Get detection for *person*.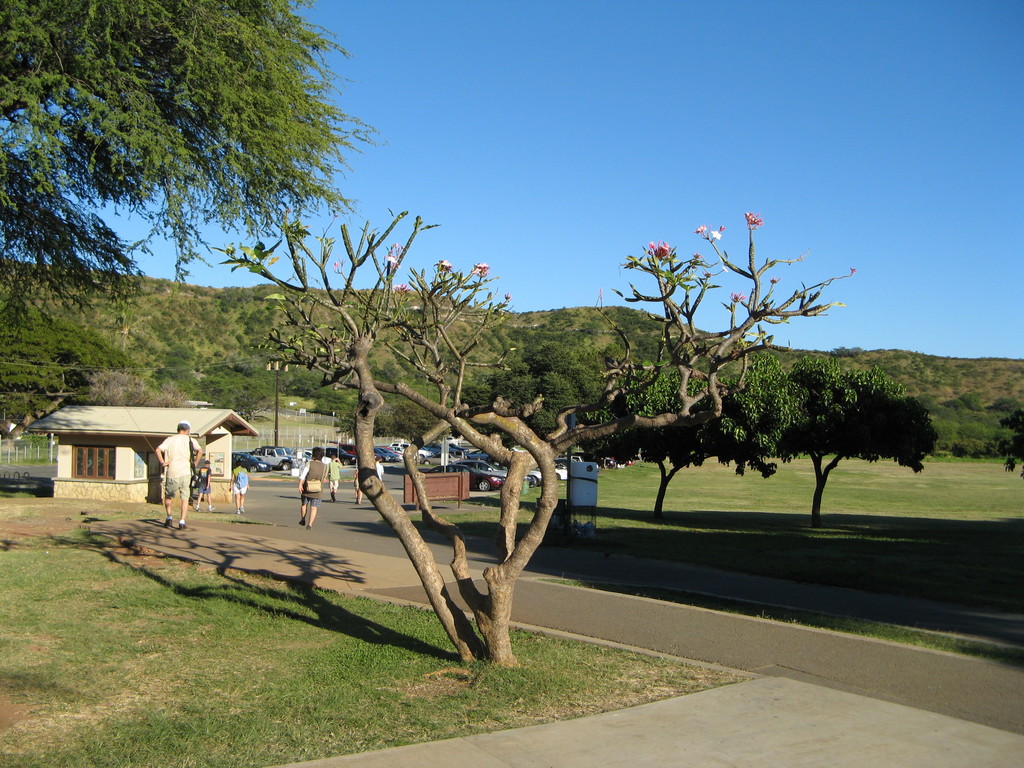
Detection: 149:422:198:529.
